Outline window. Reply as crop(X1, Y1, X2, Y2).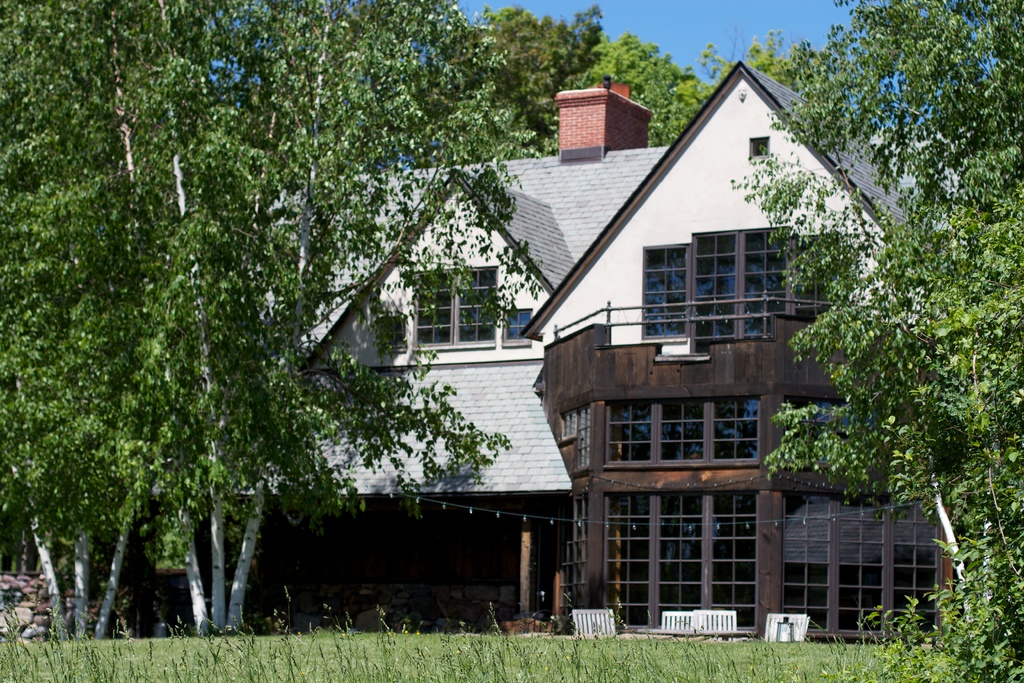
crop(412, 263, 495, 356).
